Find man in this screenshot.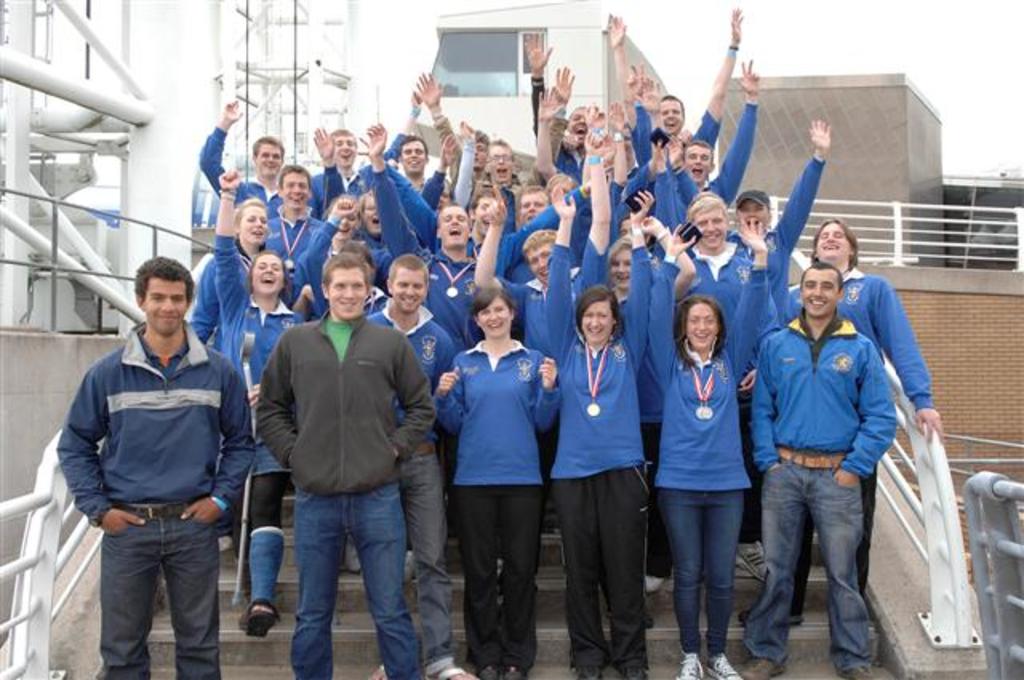
The bounding box for man is locate(402, 133, 446, 205).
